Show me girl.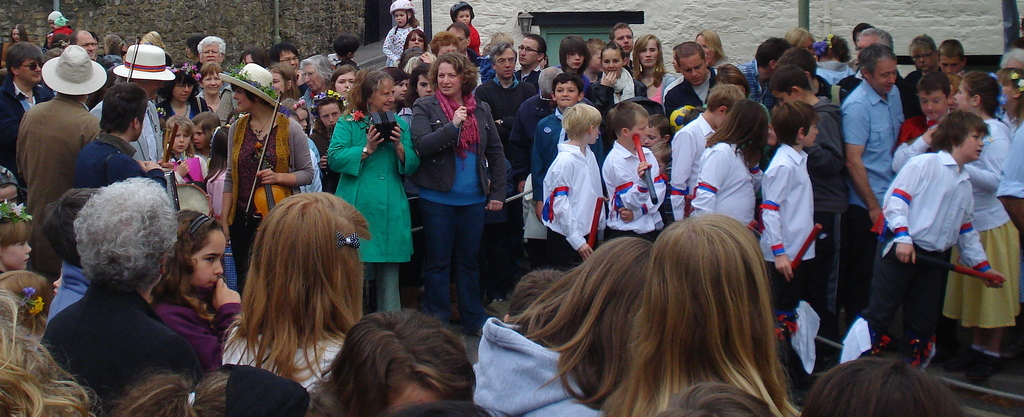
girl is here: [left=692, top=101, right=768, bottom=231].
